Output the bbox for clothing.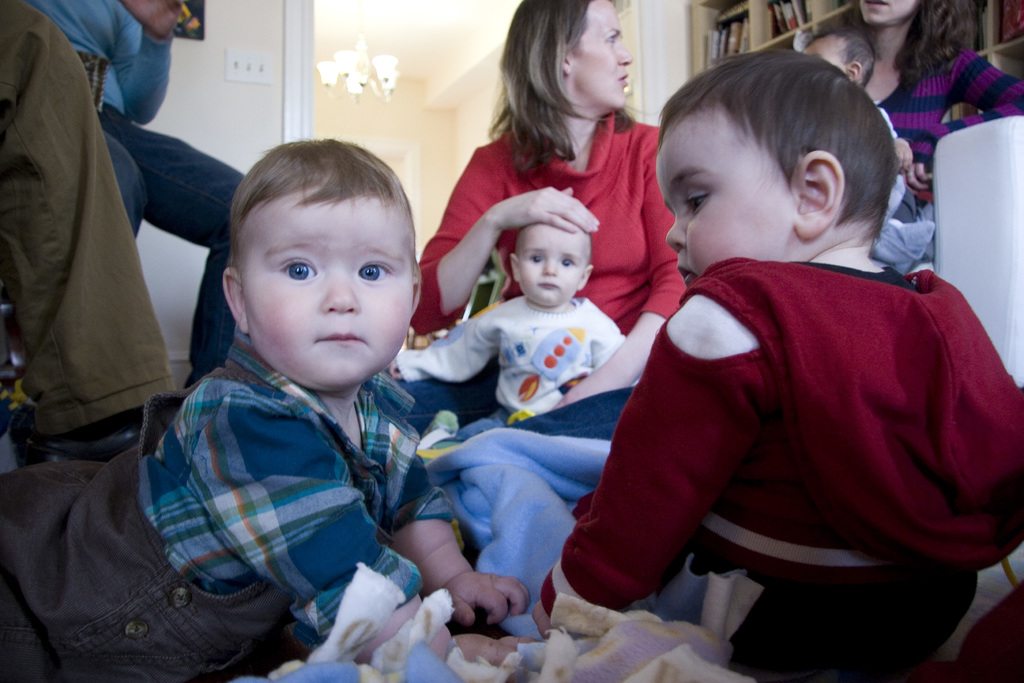
x1=392, y1=292, x2=627, y2=416.
